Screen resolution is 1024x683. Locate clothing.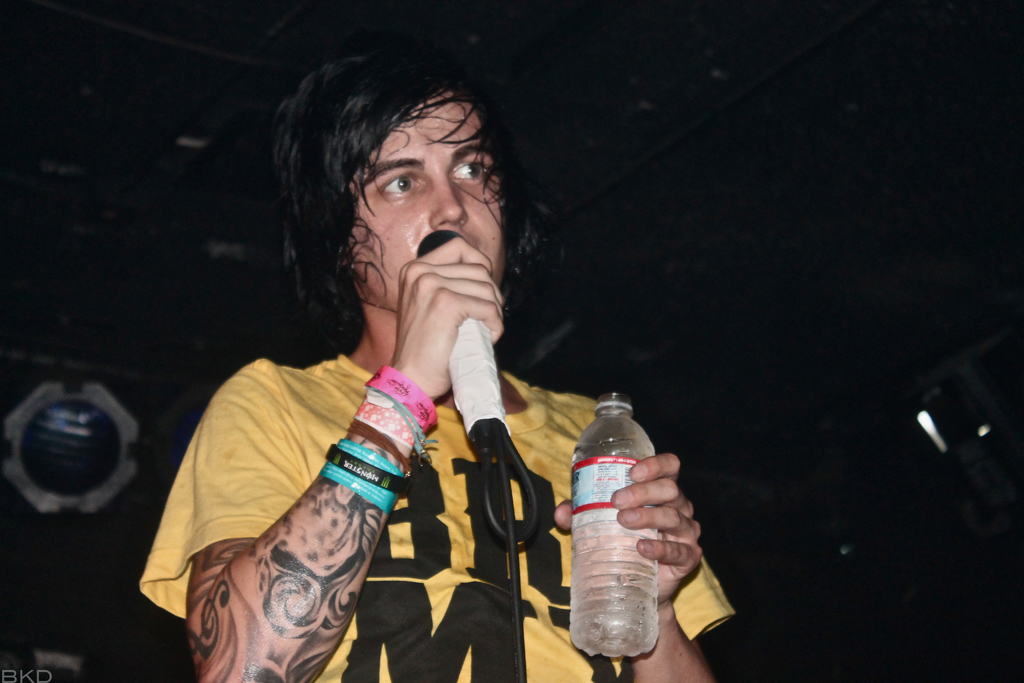
{"left": 138, "top": 350, "right": 738, "bottom": 682}.
